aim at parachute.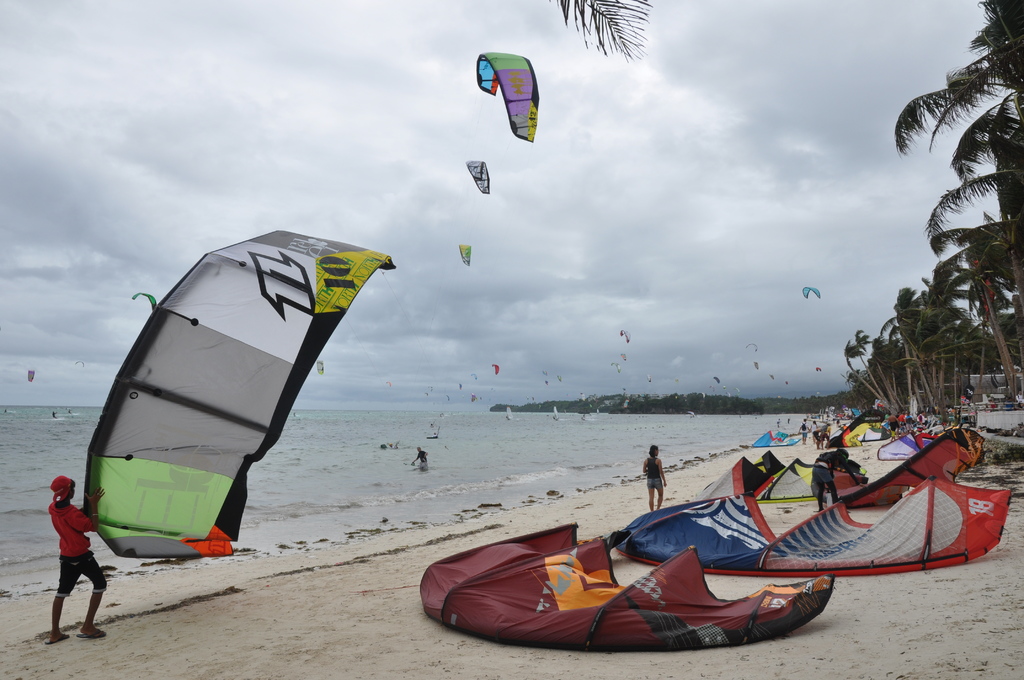
Aimed at (314, 357, 326, 376).
